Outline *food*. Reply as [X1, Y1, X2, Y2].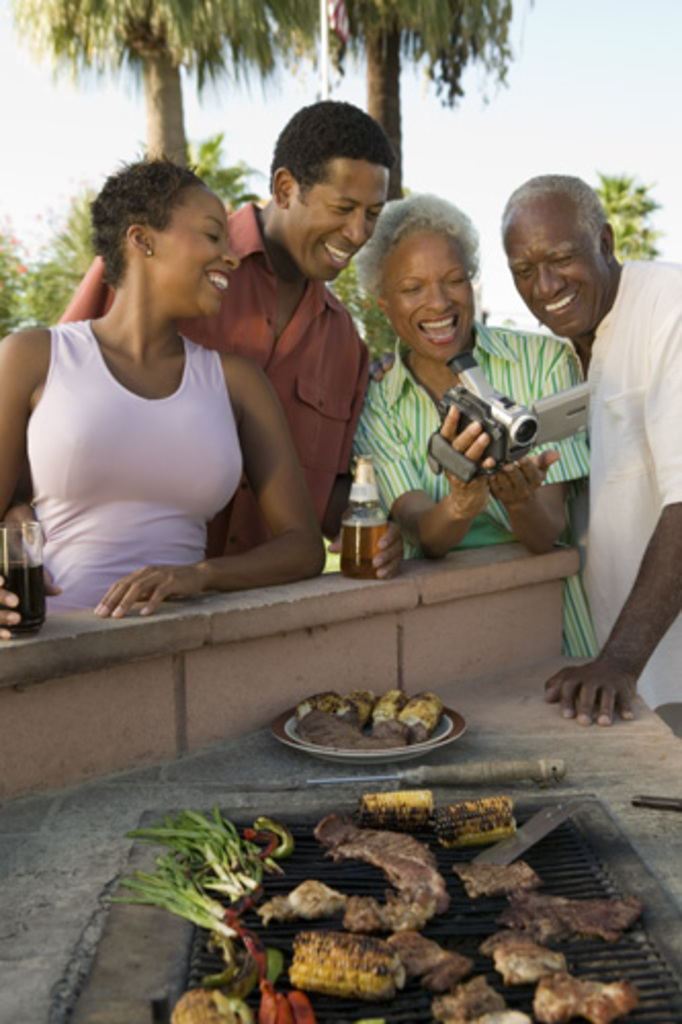
[477, 1006, 532, 1022].
